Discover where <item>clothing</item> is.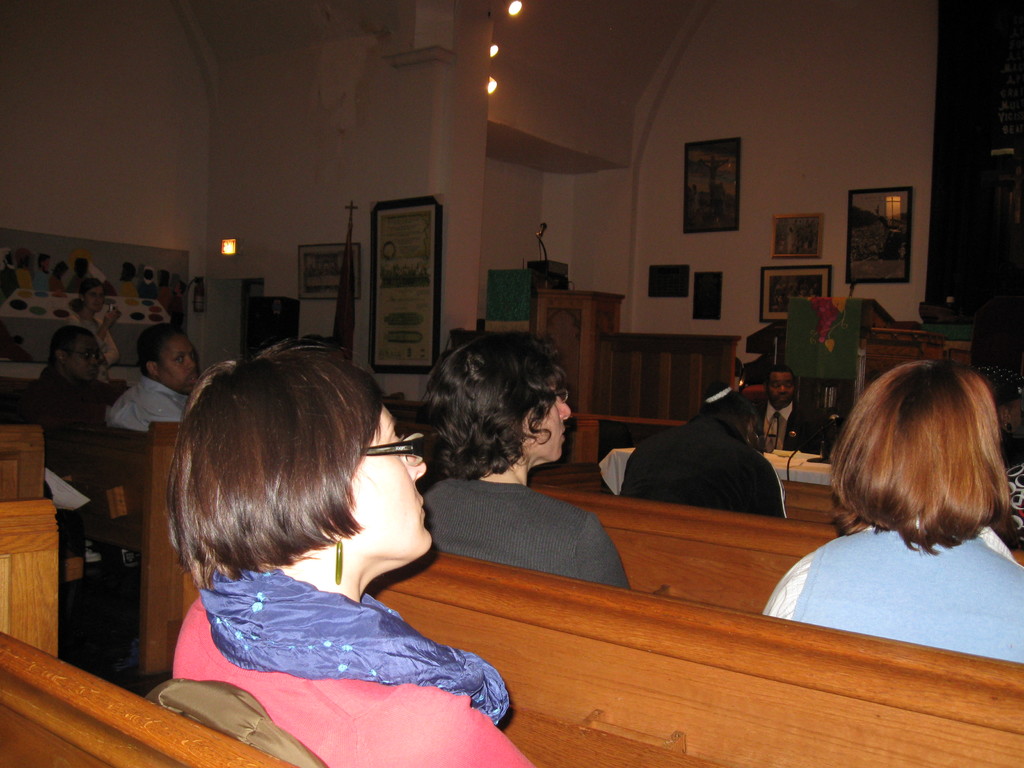
Discovered at {"left": 97, "top": 371, "right": 196, "bottom": 441}.
